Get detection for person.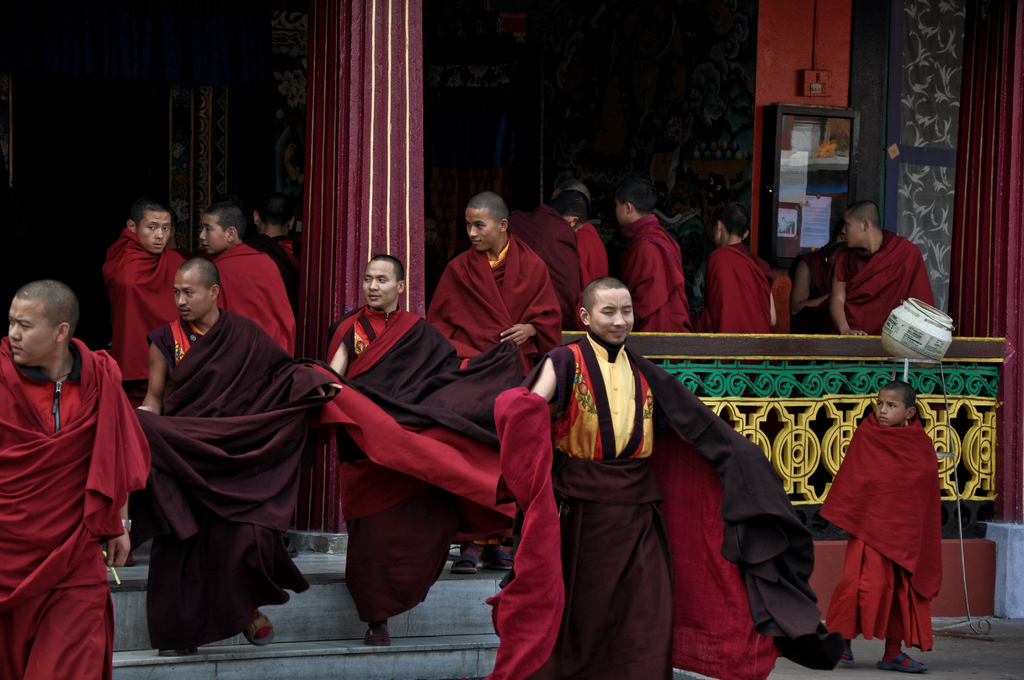
Detection: <bbox>484, 279, 757, 679</bbox>.
